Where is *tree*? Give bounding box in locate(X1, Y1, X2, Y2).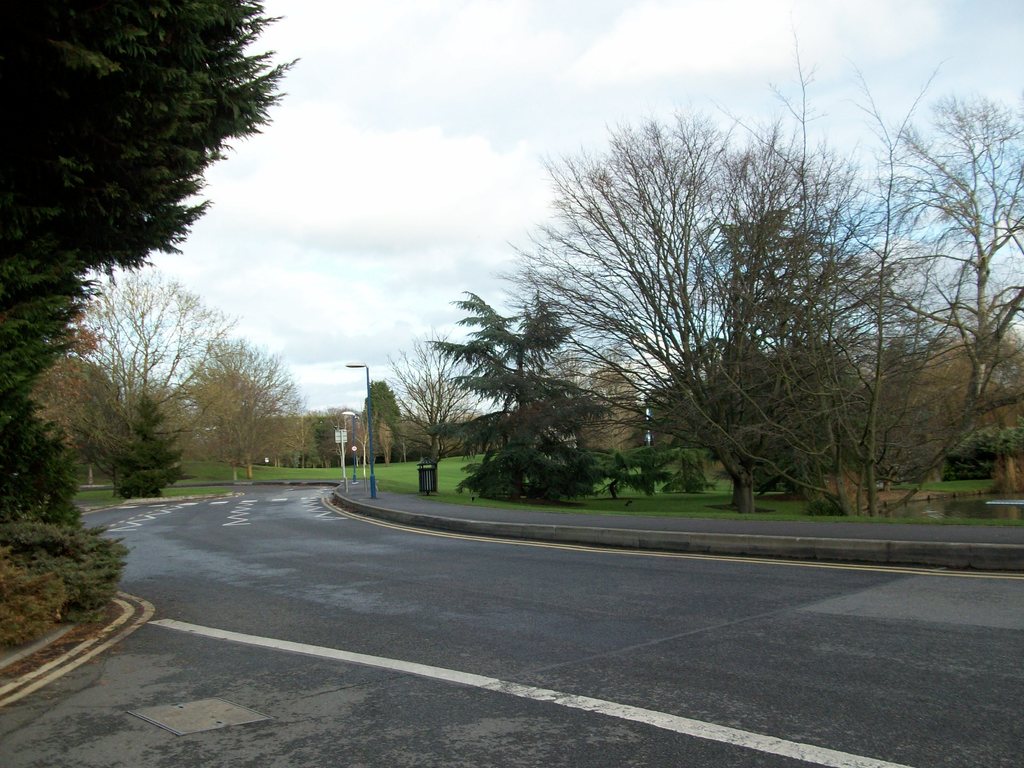
locate(221, 336, 301, 472).
